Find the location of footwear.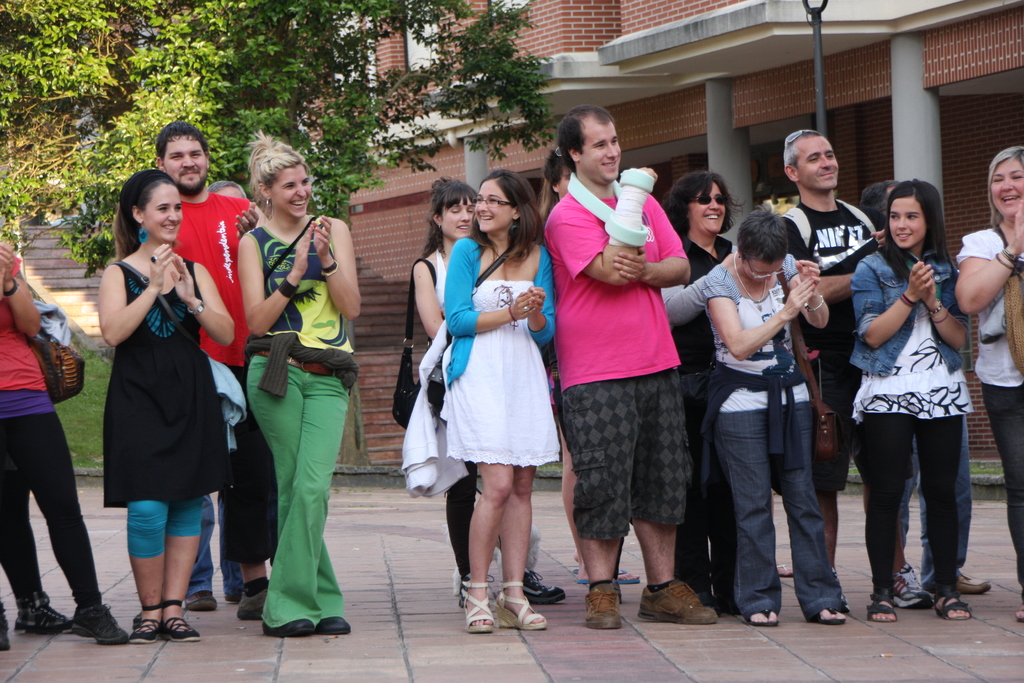
Location: 957 570 988 596.
